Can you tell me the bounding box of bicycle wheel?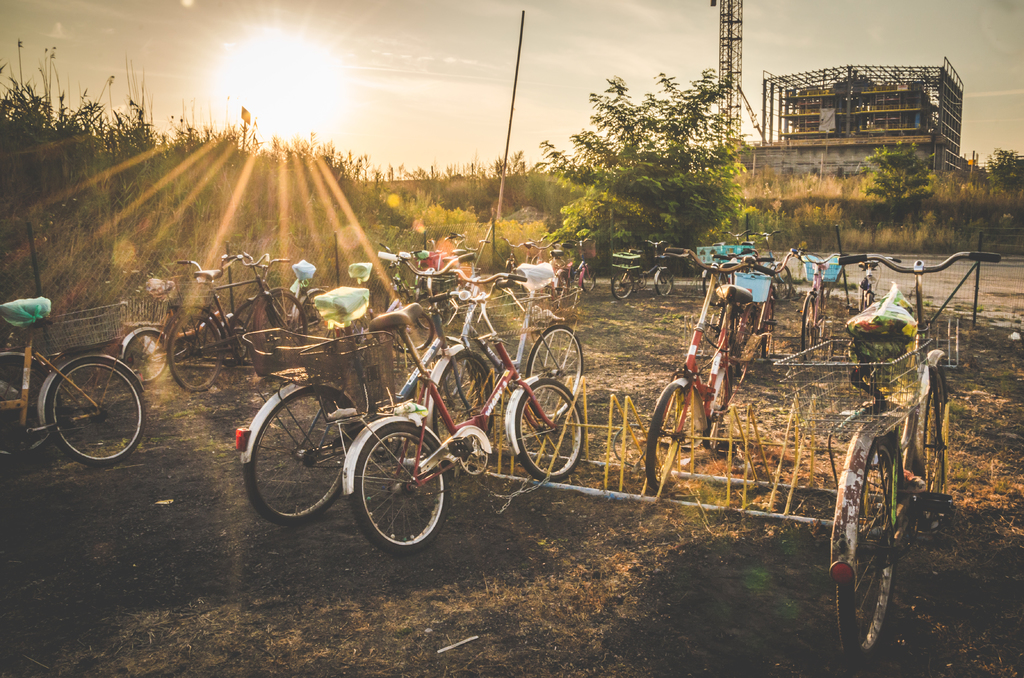
521, 328, 583, 419.
